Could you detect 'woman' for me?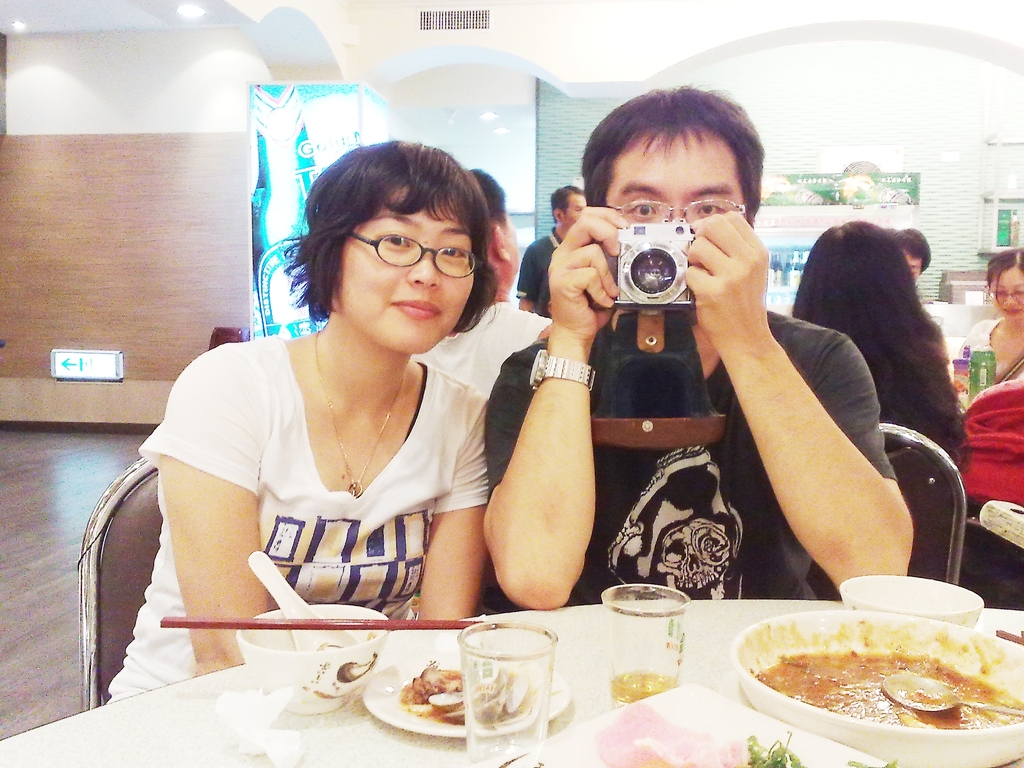
Detection result: [785,216,972,481].
